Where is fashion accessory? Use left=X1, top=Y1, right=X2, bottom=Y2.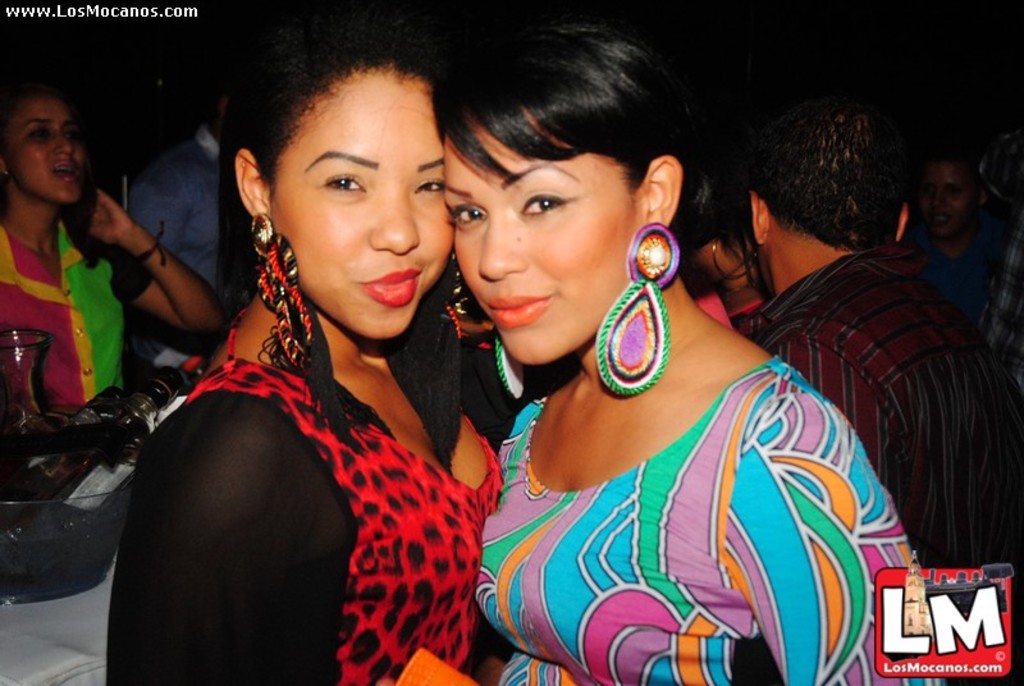
left=137, top=215, right=168, bottom=269.
